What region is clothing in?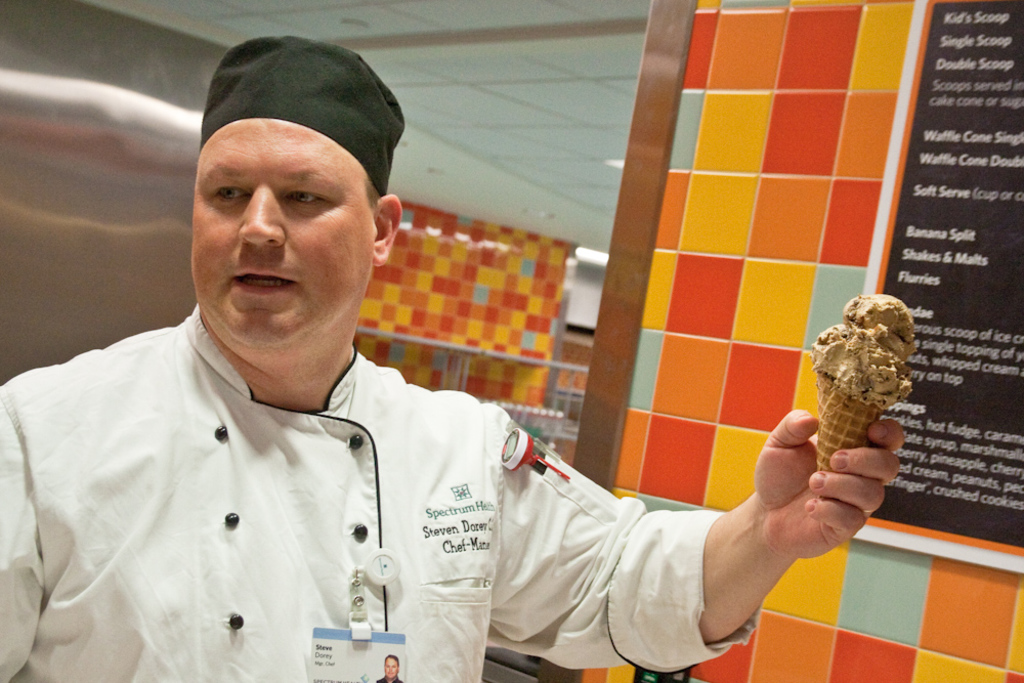
2,187,644,658.
